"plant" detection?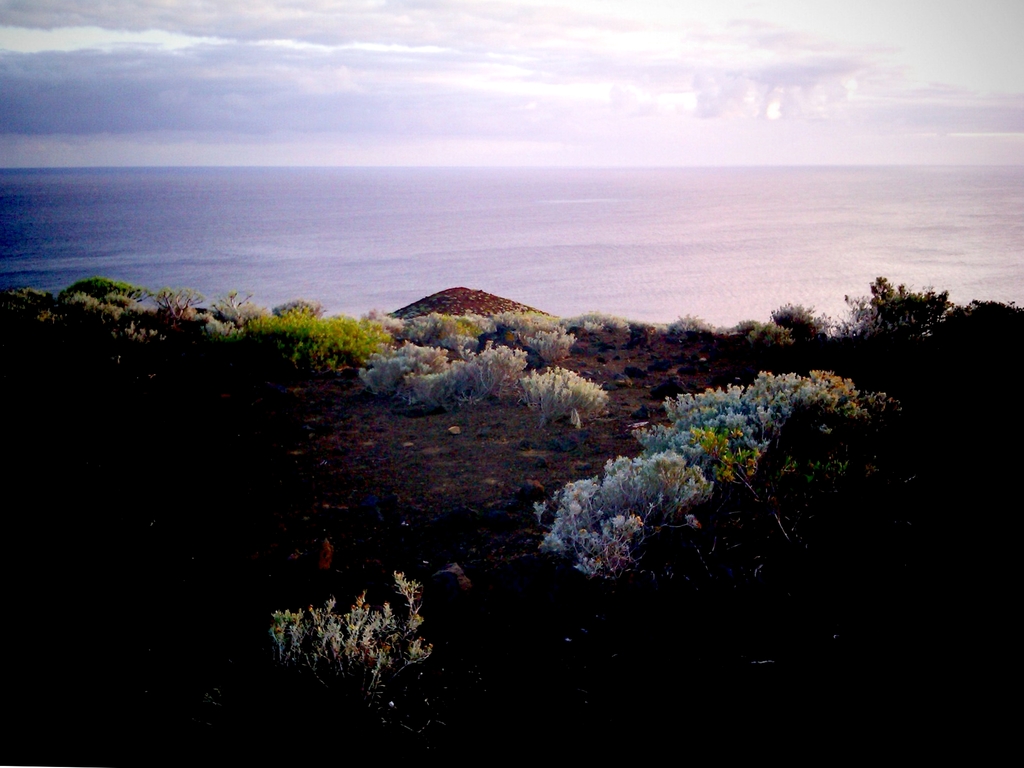
select_region(61, 288, 128, 320)
